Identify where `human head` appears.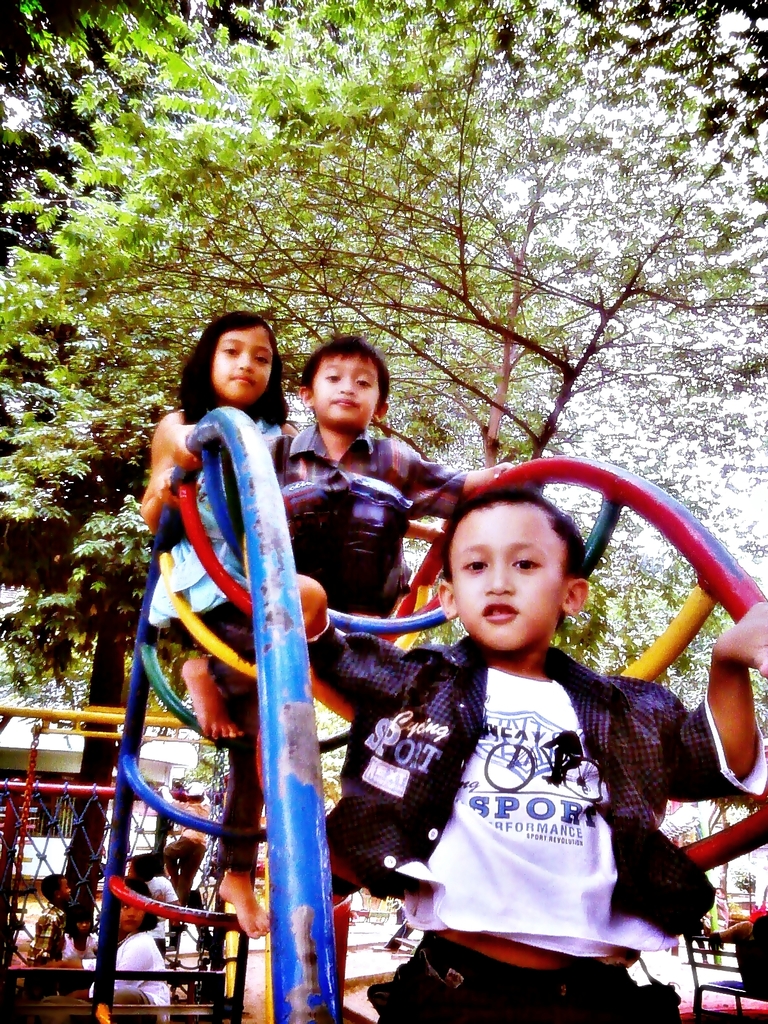
Appears at (left=37, top=868, right=72, bottom=908).
